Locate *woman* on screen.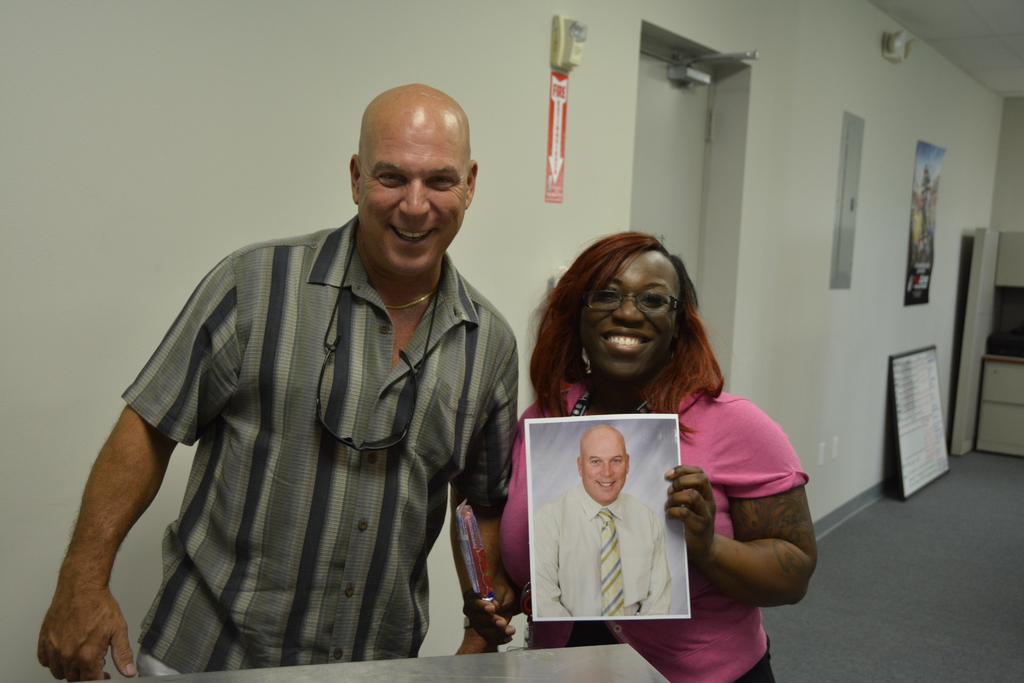
On screen at [left=450, top=220, right=818, bottom=682].
